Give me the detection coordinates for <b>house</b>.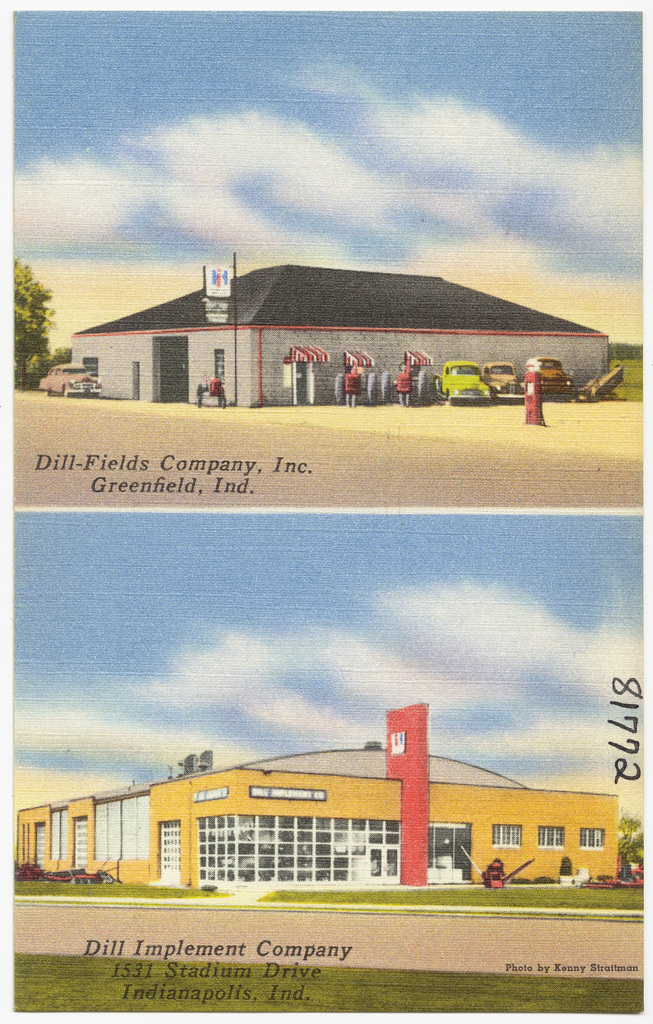
{"left": 17, "top": 703, "right": 618, "bottom": 885}.
